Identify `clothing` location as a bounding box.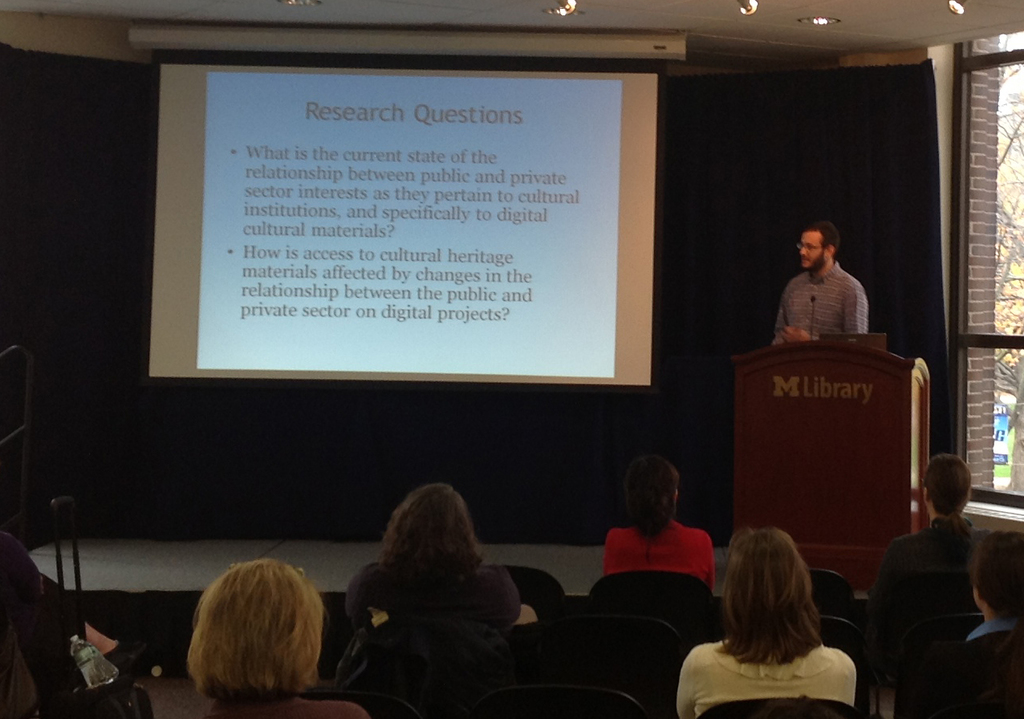
region(675, 633, 859, 716).
